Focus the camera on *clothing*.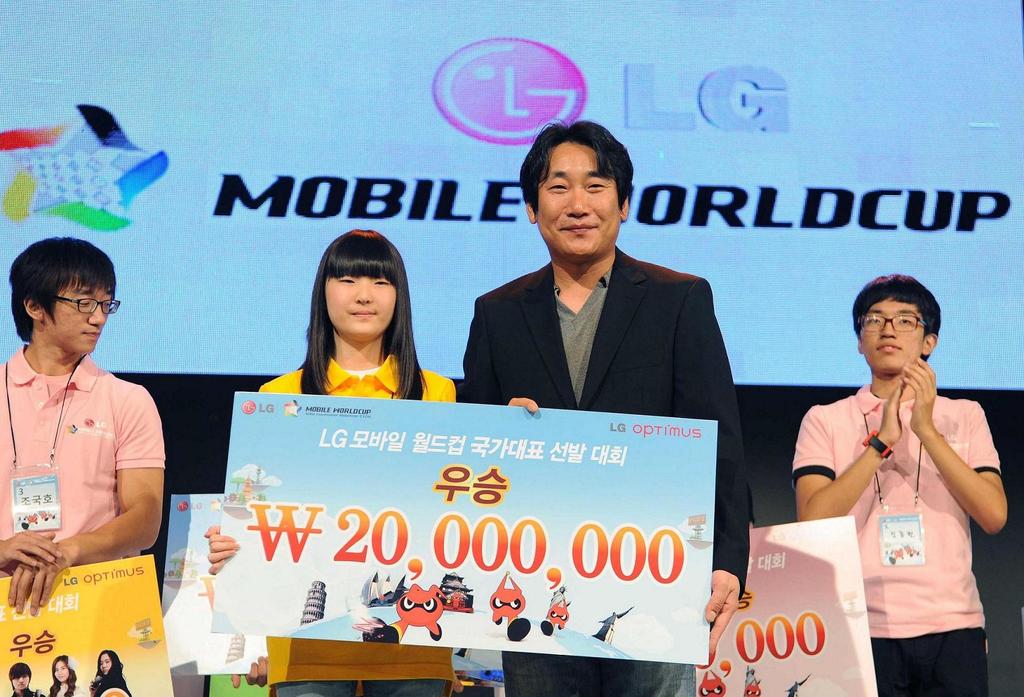
Focus region: 0,349,164,570.
